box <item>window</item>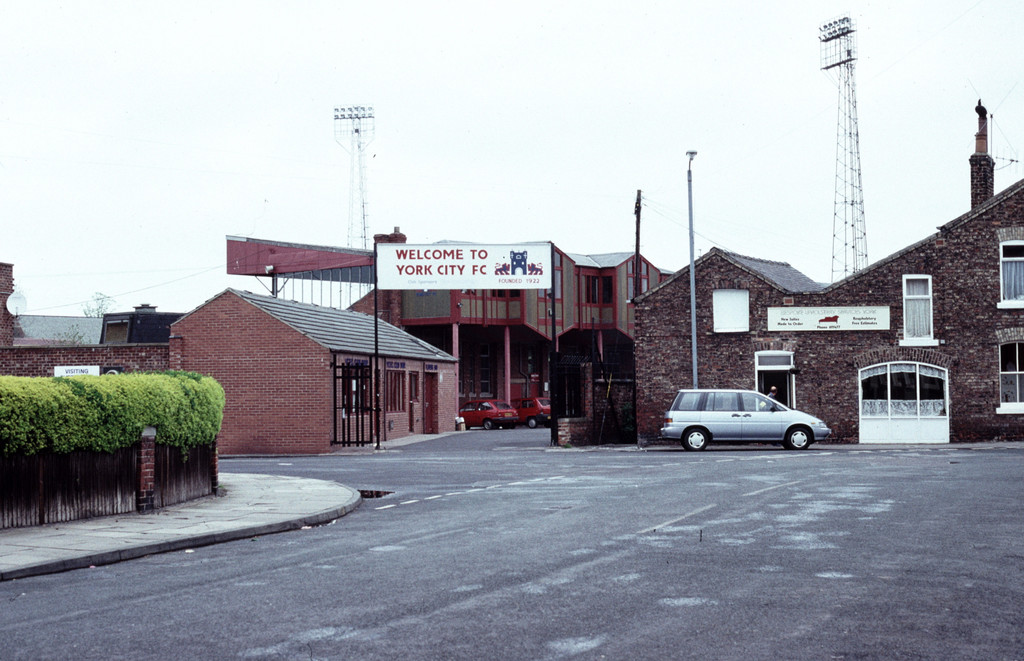
Rect(673, 392, 702, 412)
